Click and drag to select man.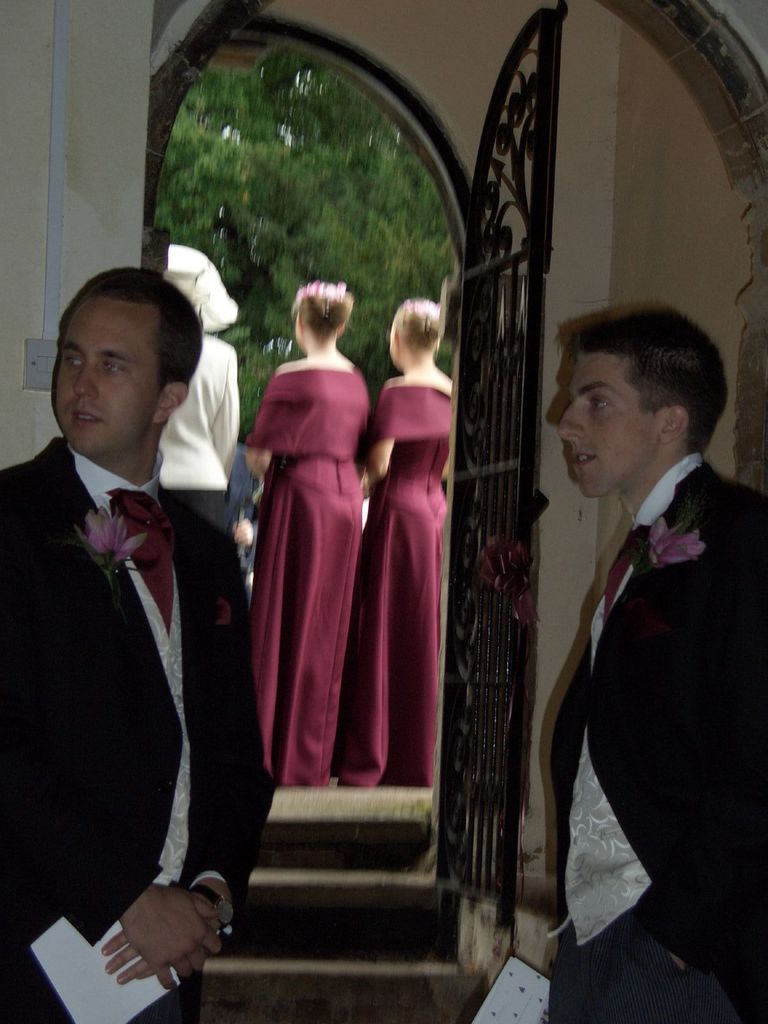
Selection: box=[529, 305, 767, 1023].
